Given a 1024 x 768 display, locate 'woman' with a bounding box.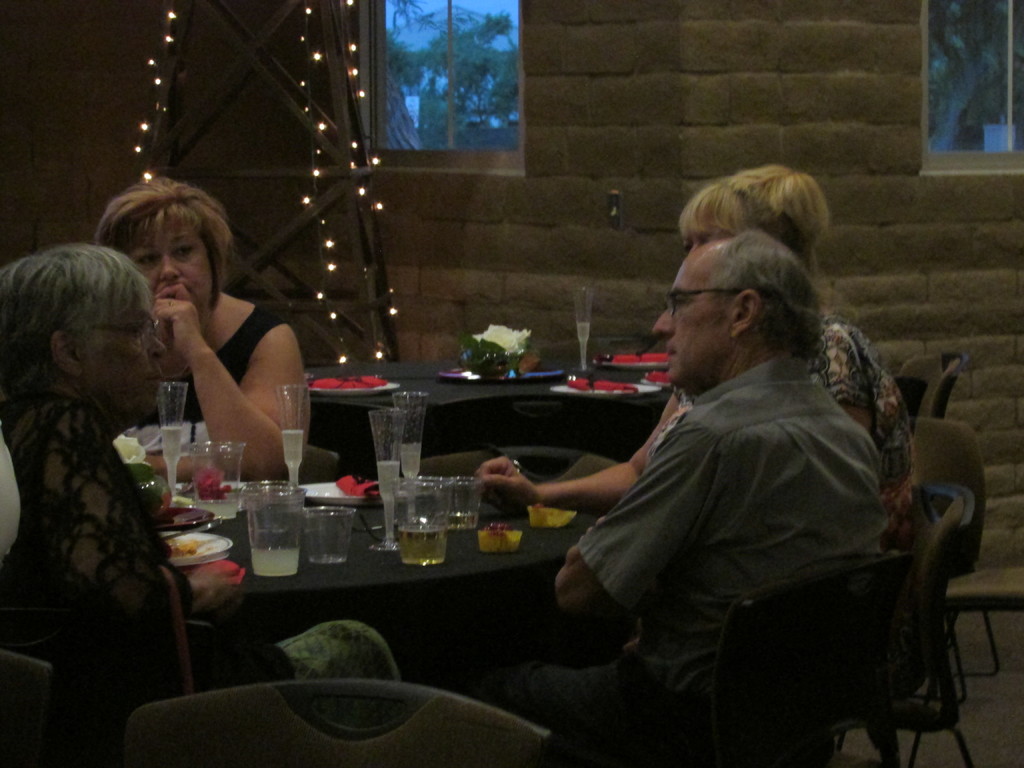
Located: box=[472, 157, 948, 705].
